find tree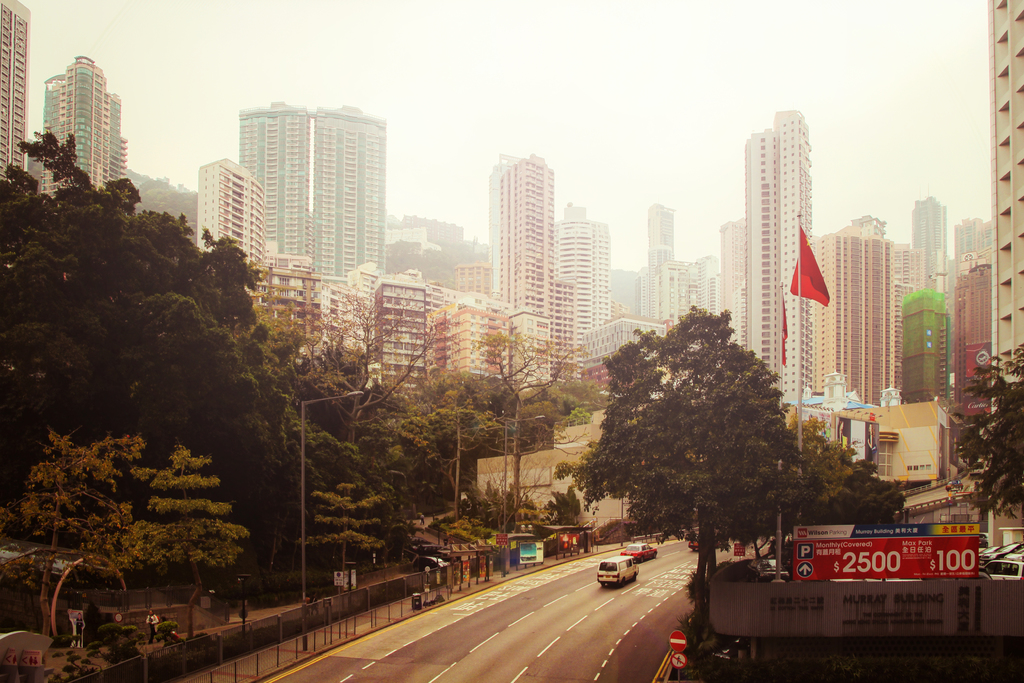
<region>796, 413, 865, 521</region>
